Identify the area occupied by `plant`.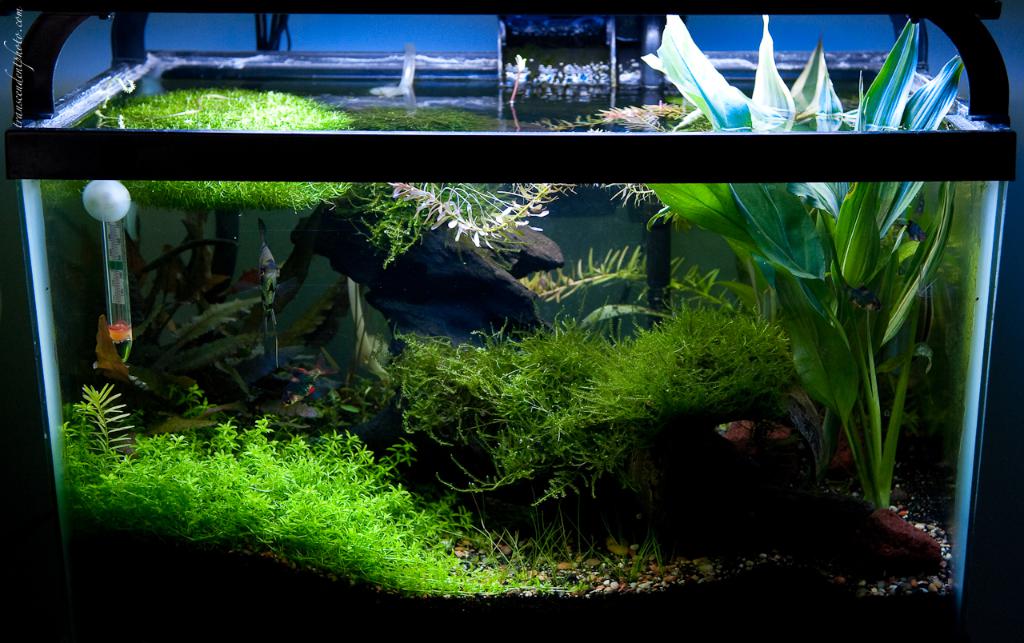
Area: <bbox>638, 16, 963, 513</bbox>.
